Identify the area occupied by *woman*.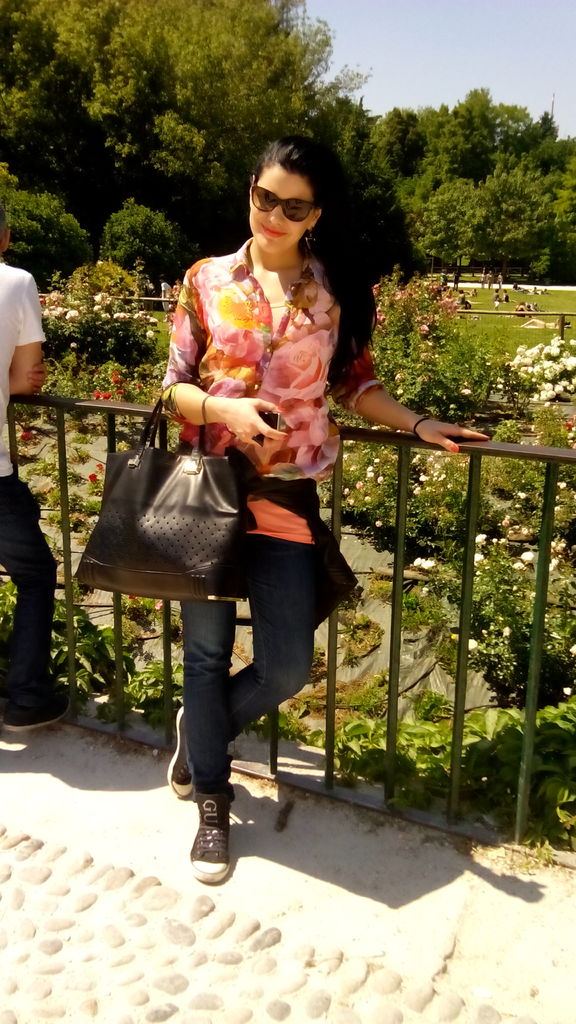
Area: BBox(106, 146, 410, 860).
